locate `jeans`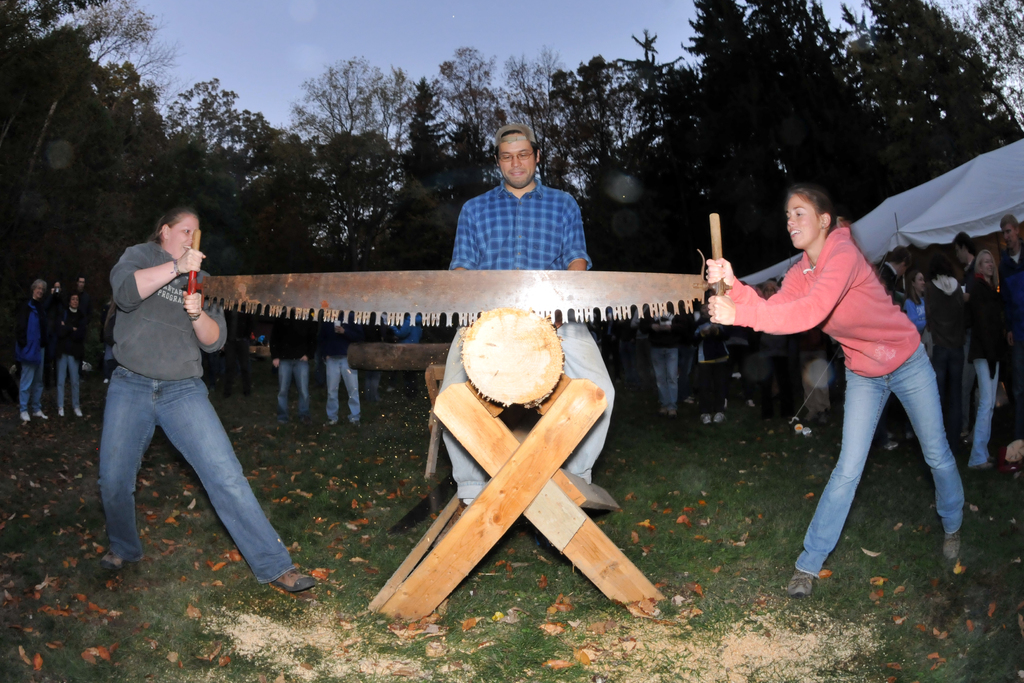
[959,356,998,472]
